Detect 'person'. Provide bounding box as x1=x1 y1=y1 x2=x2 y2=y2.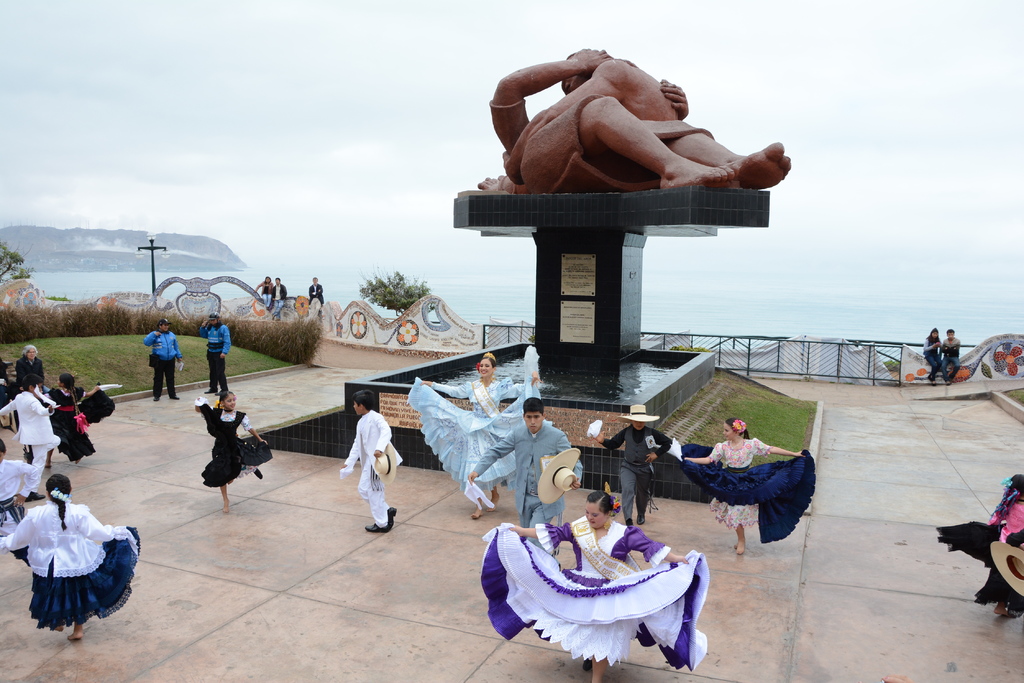
x1=43 y1=365 x2=99 y2=476.
